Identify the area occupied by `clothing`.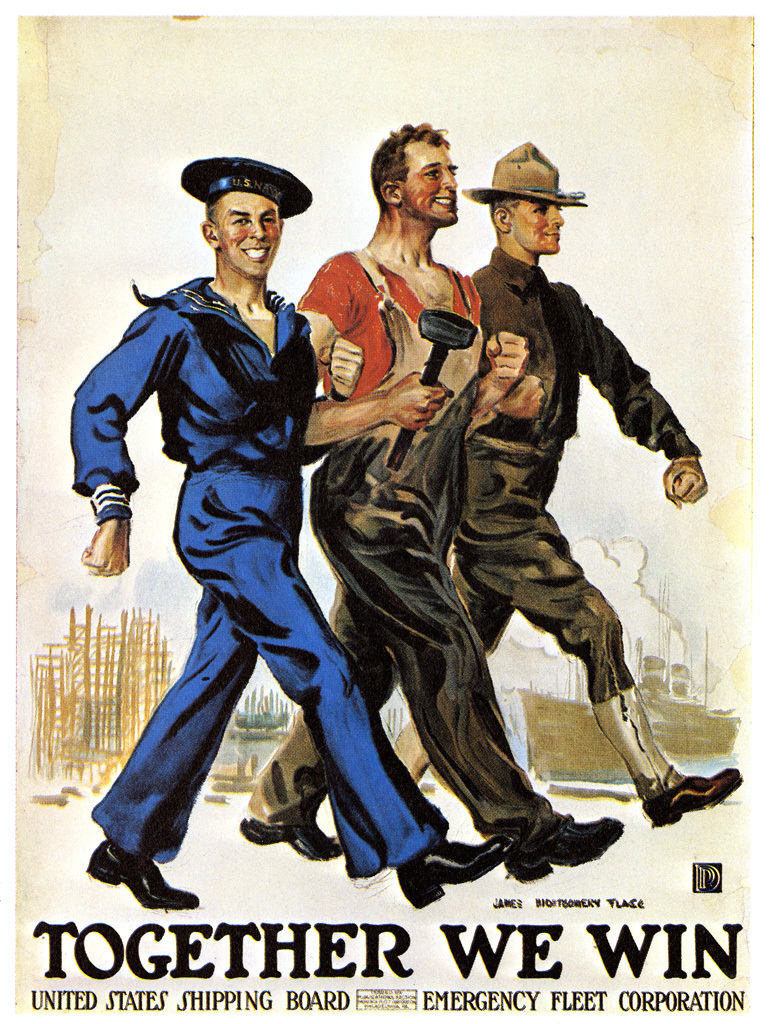
Area: bbox=[233, 234, 699, 826].
